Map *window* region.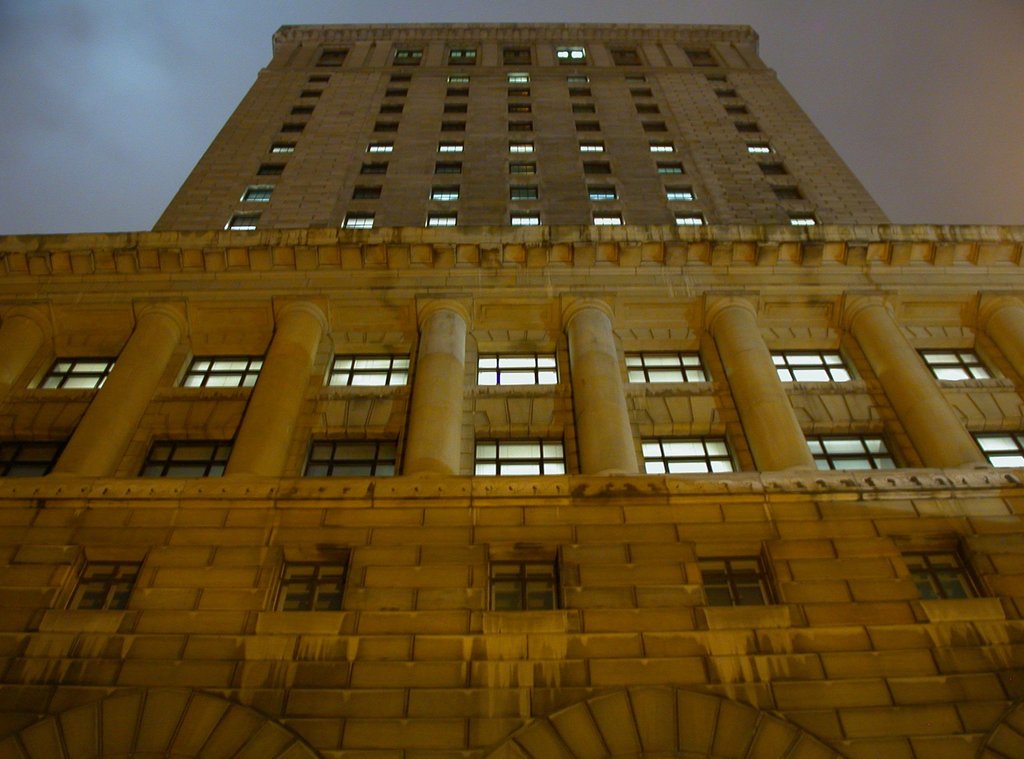
Mapped to 441, 143, 460, 159.
